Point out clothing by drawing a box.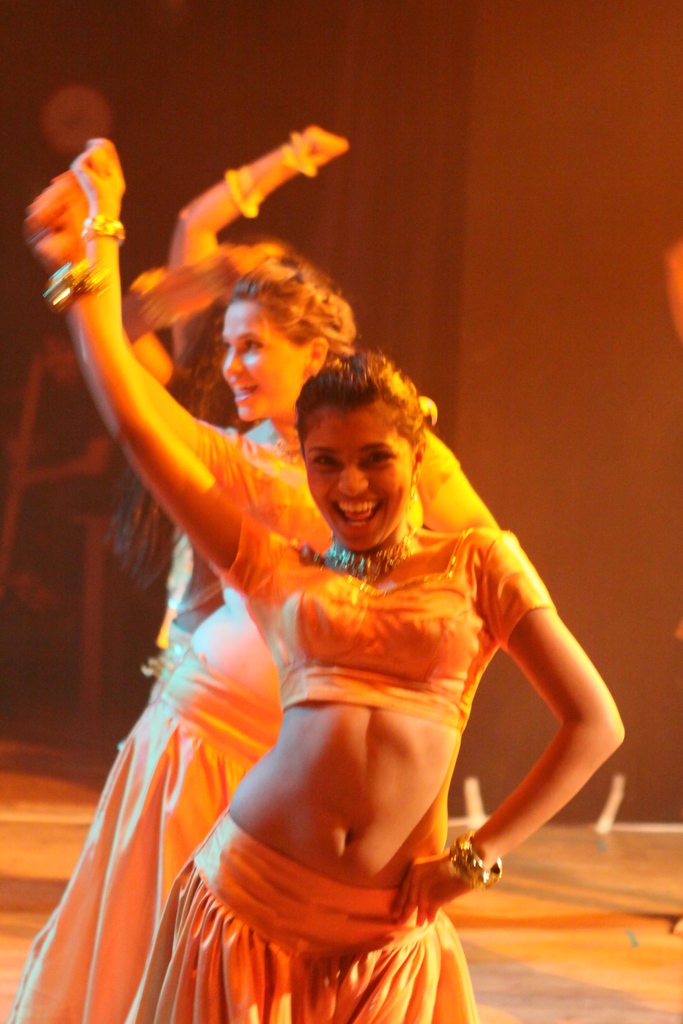
locate(128, 811, 479, 1023).
